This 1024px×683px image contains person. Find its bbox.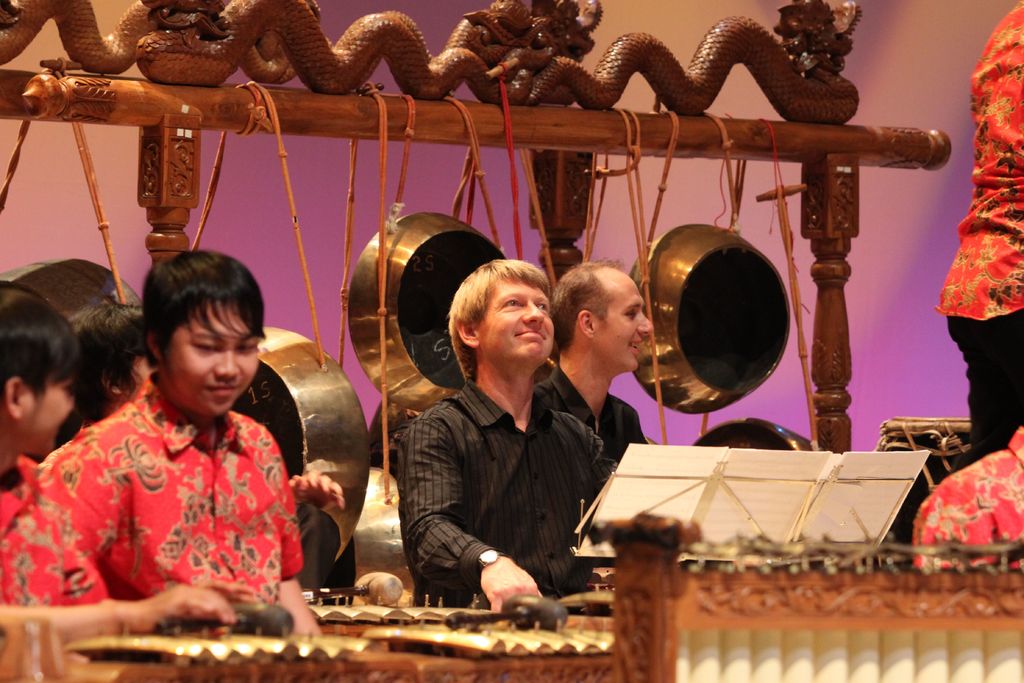
{"left": 400, "top": 255, "right": 627, "bottom": 620}.
